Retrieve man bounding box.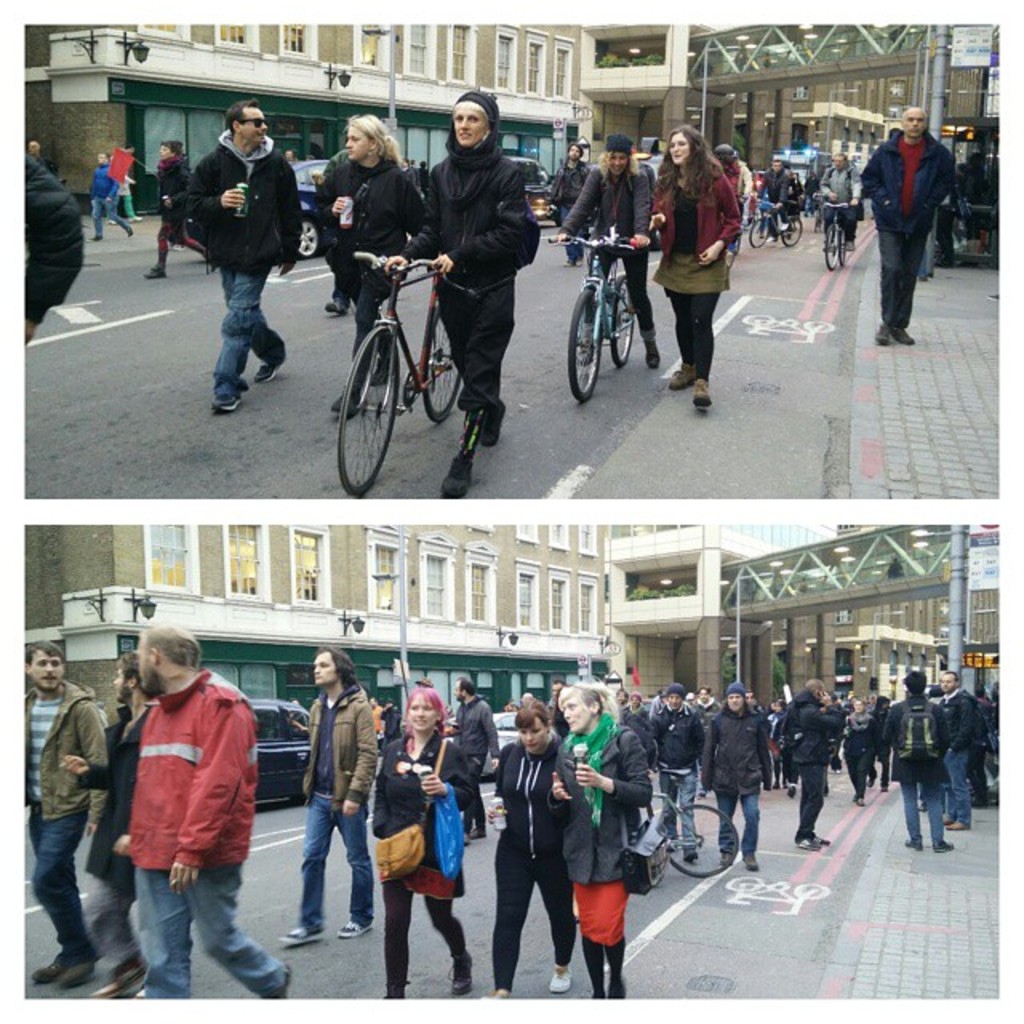
Bounding box: x1=280 y1=645 x2=384 y2=950.
